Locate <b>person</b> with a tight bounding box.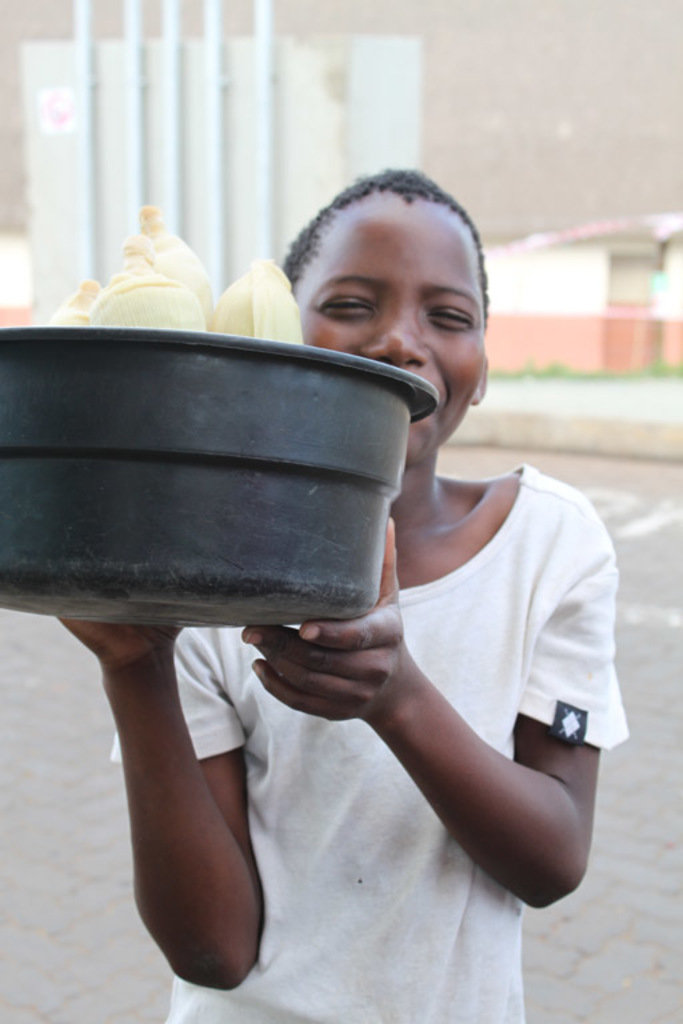
BBox(40, 169, 628, 1023).
